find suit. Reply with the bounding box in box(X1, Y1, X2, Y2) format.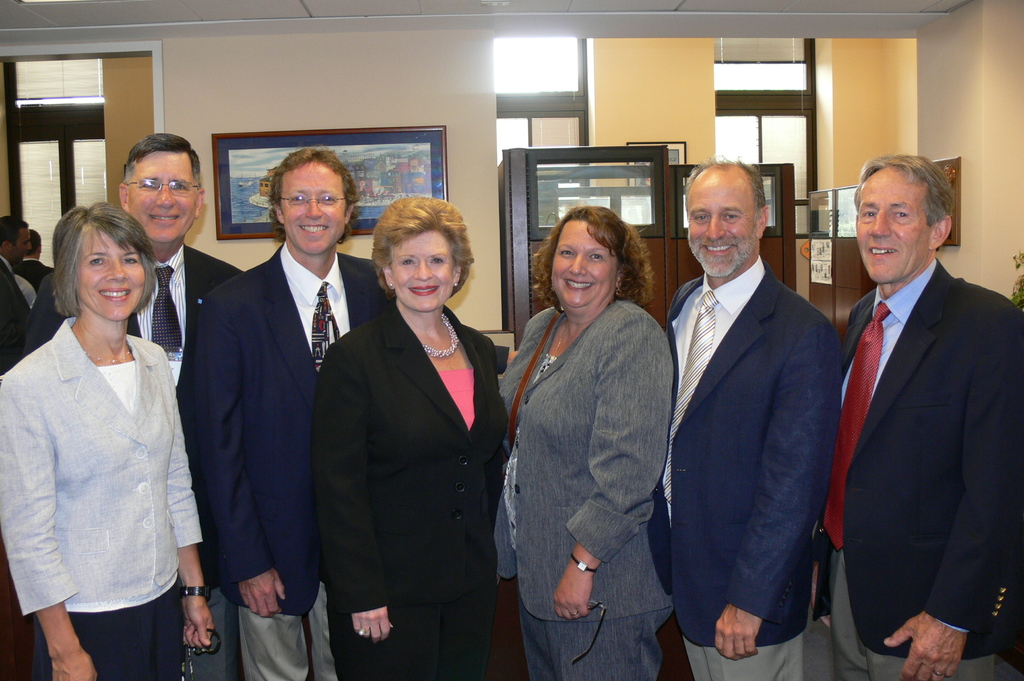
box(19, 256, 52, 298).
